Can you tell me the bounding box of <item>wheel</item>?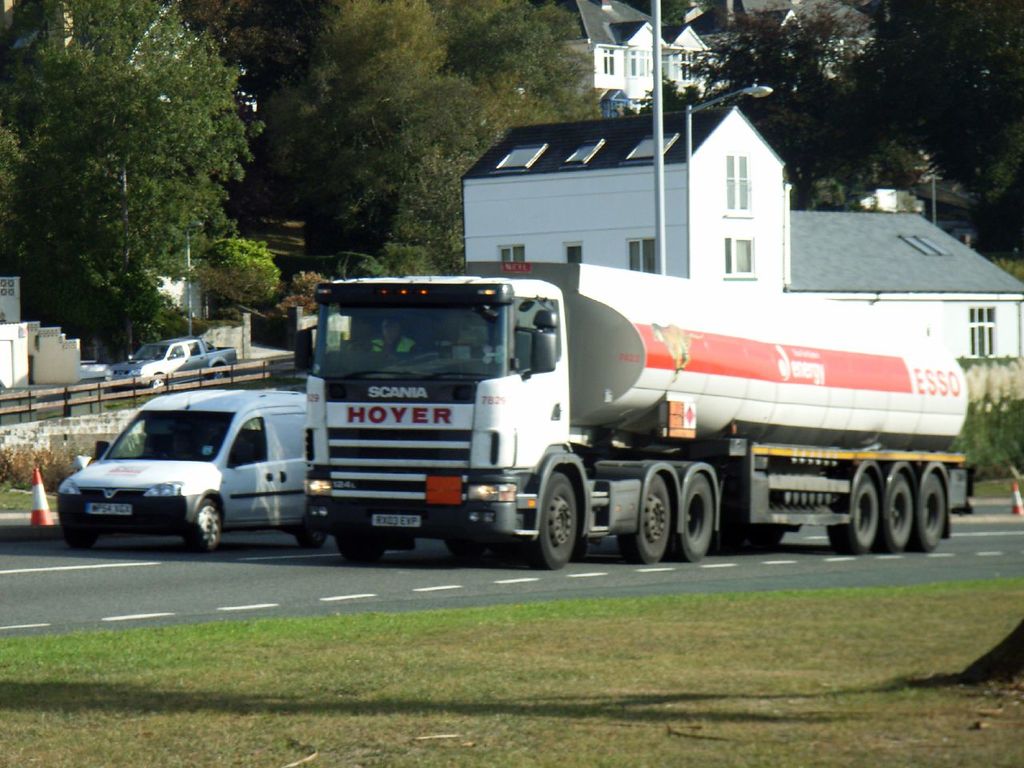
crop(829, 477, 882, 553).
